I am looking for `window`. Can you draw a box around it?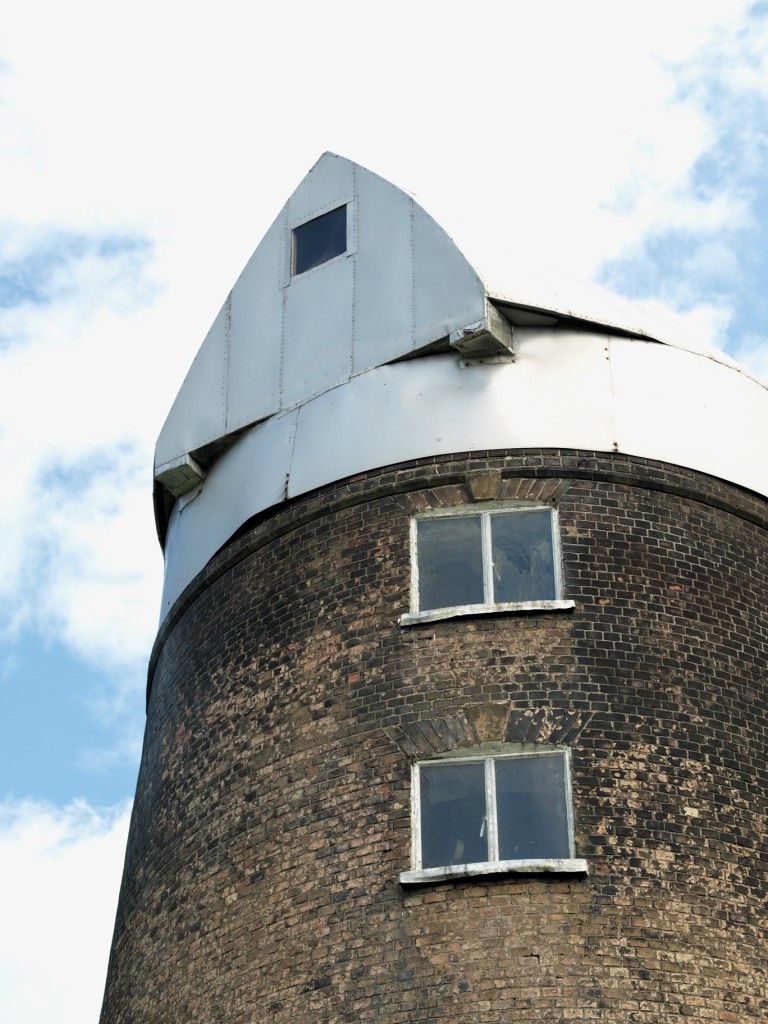
Sure, the bounding box is {"x1": 396, "y1": 504, "x2": 585, "y2": 630}.
